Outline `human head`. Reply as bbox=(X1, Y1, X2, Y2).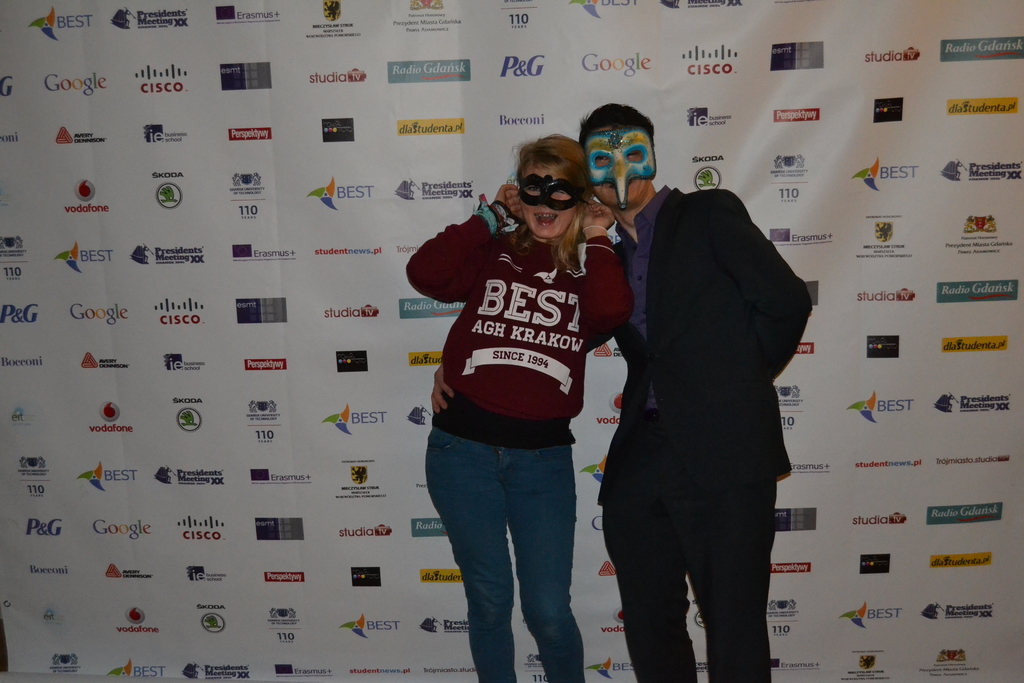
bbox=(582, 104, 656, 210).
